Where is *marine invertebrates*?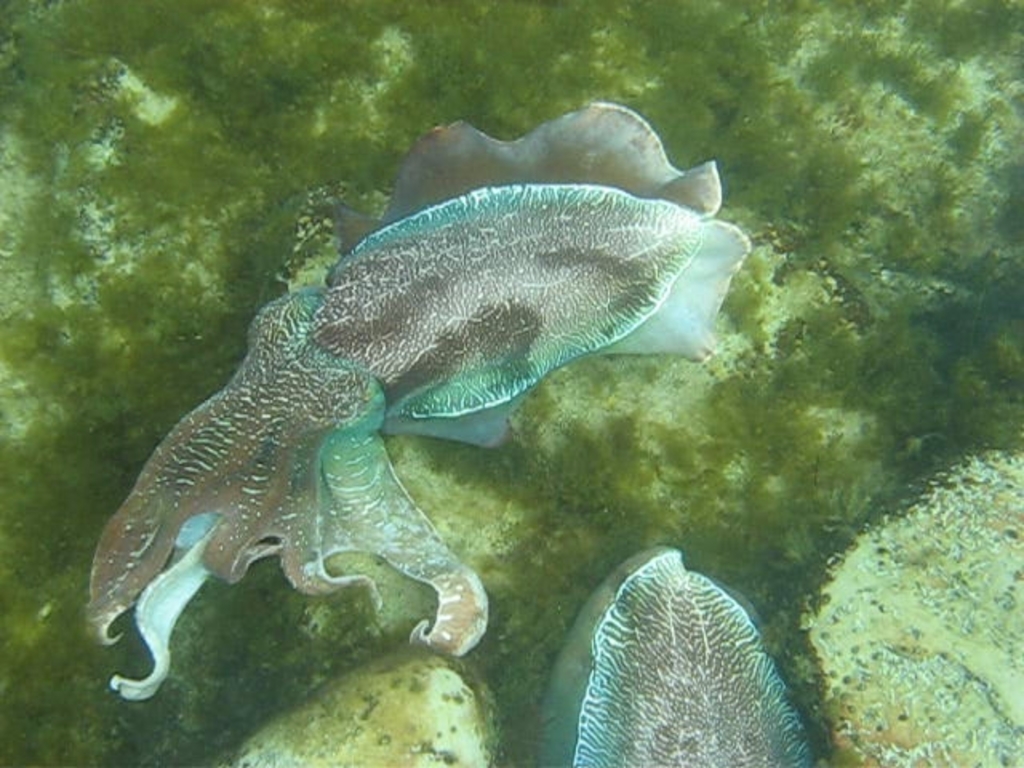
[left=774, top=434, right=1022, bottom=765].
